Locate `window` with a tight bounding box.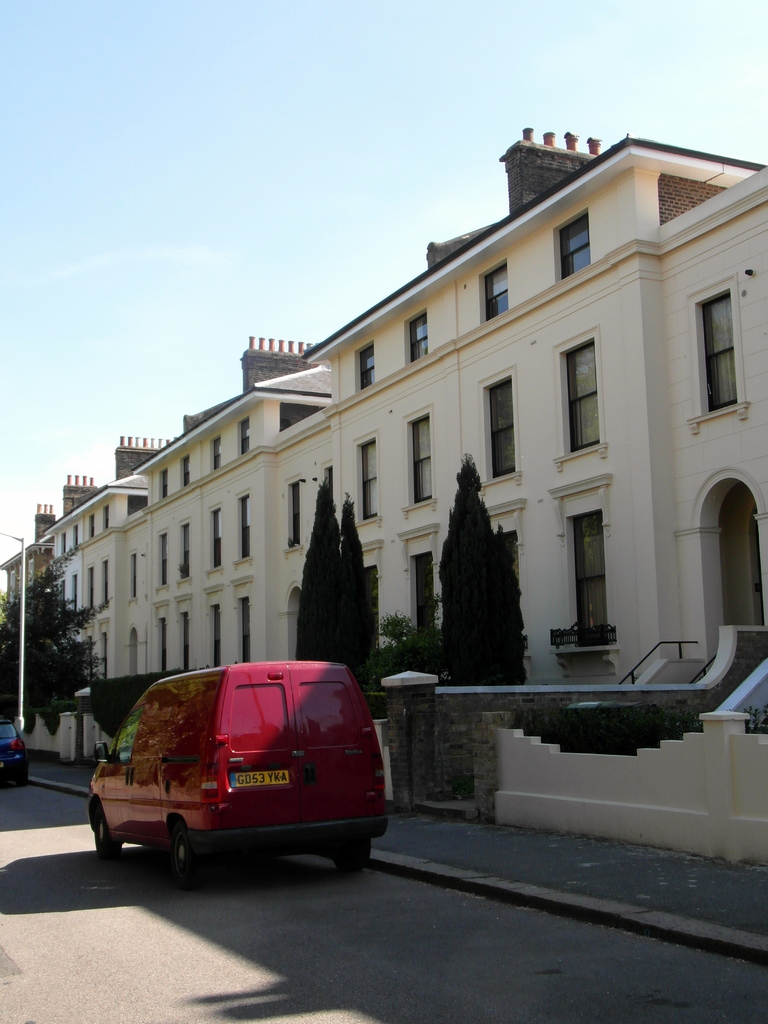
locate(161, 532, 168, 588).
